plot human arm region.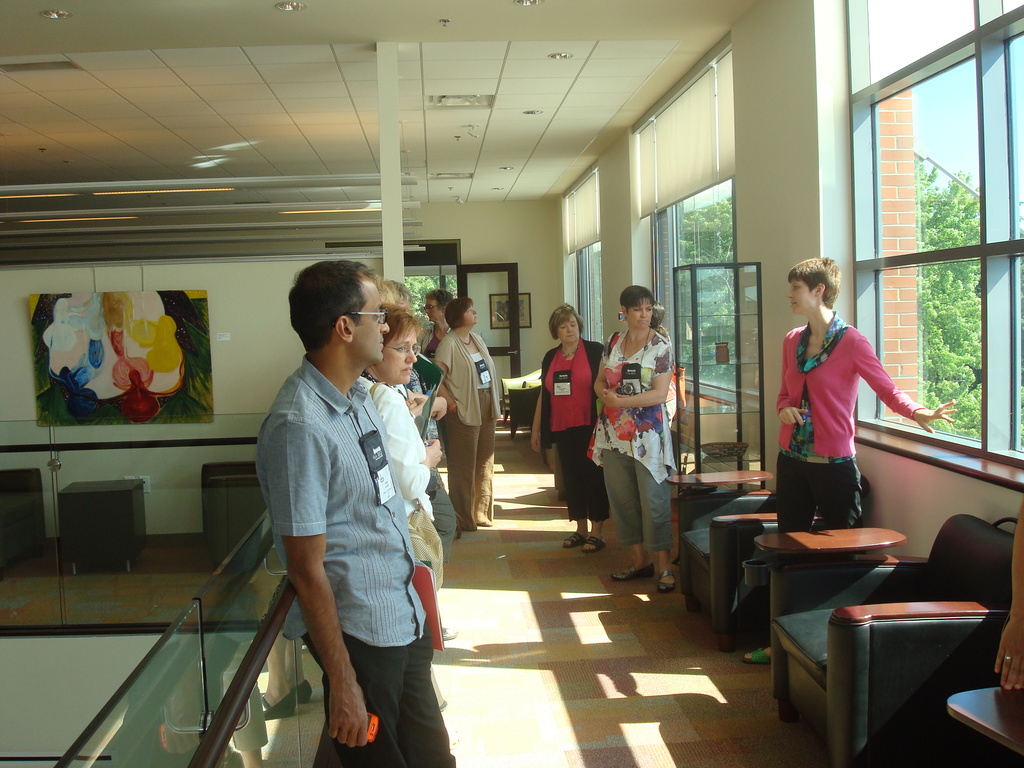
Plotted at region(411, 369, 447, 420).
